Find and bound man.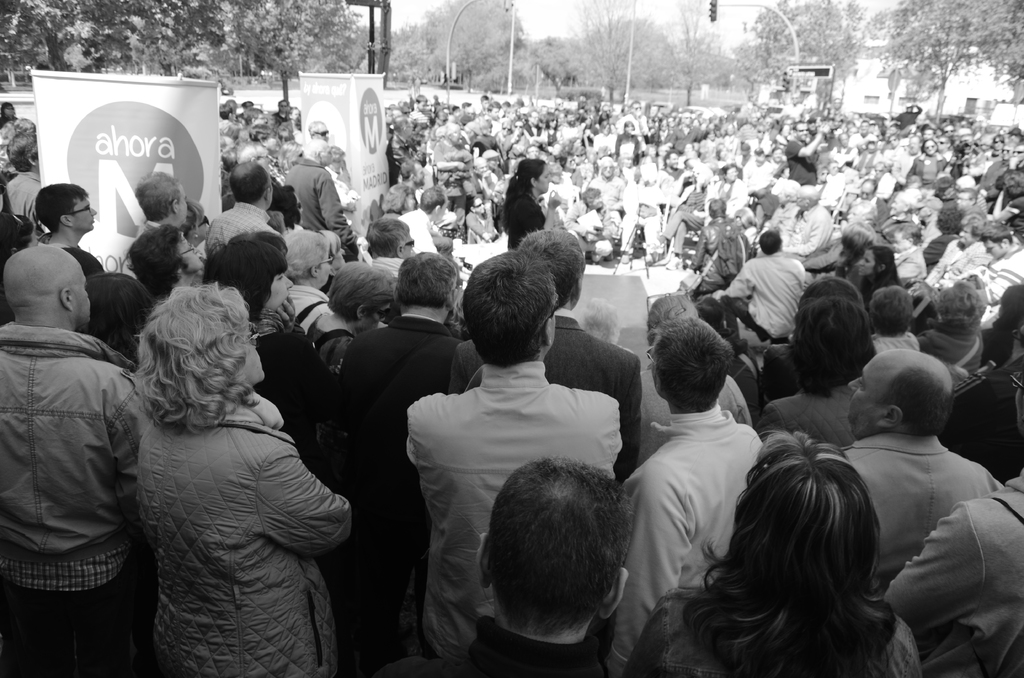
Bound: detection(592, 156, 625, 246).
